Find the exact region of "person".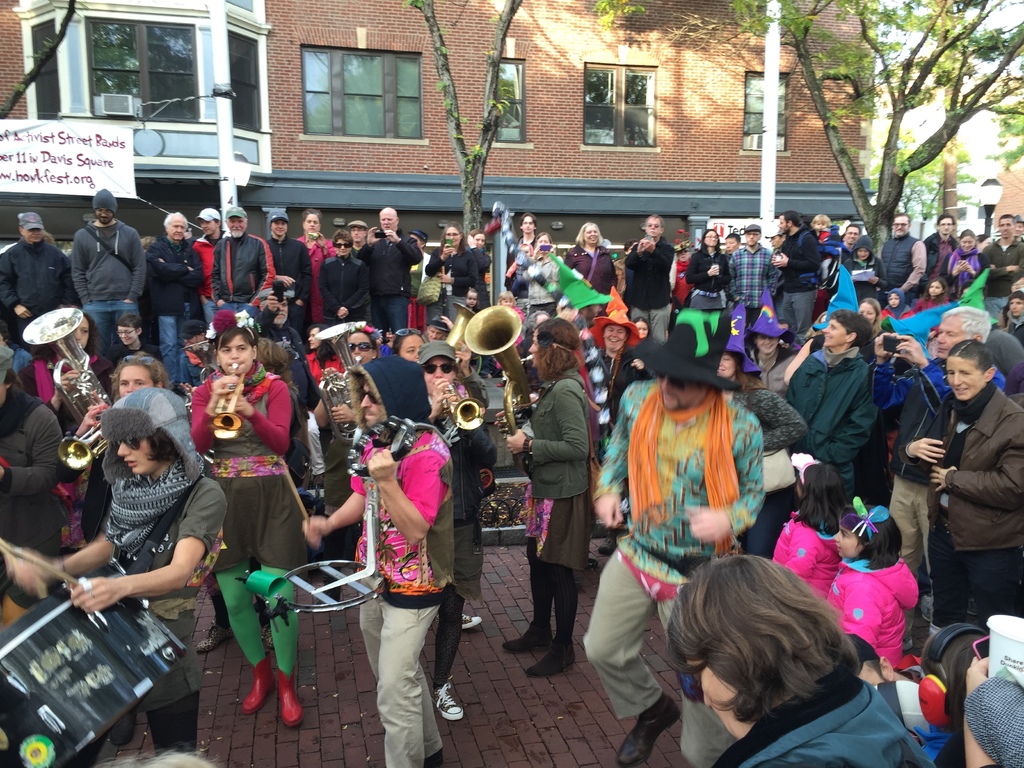
Exact region: 667:550:930:767.
